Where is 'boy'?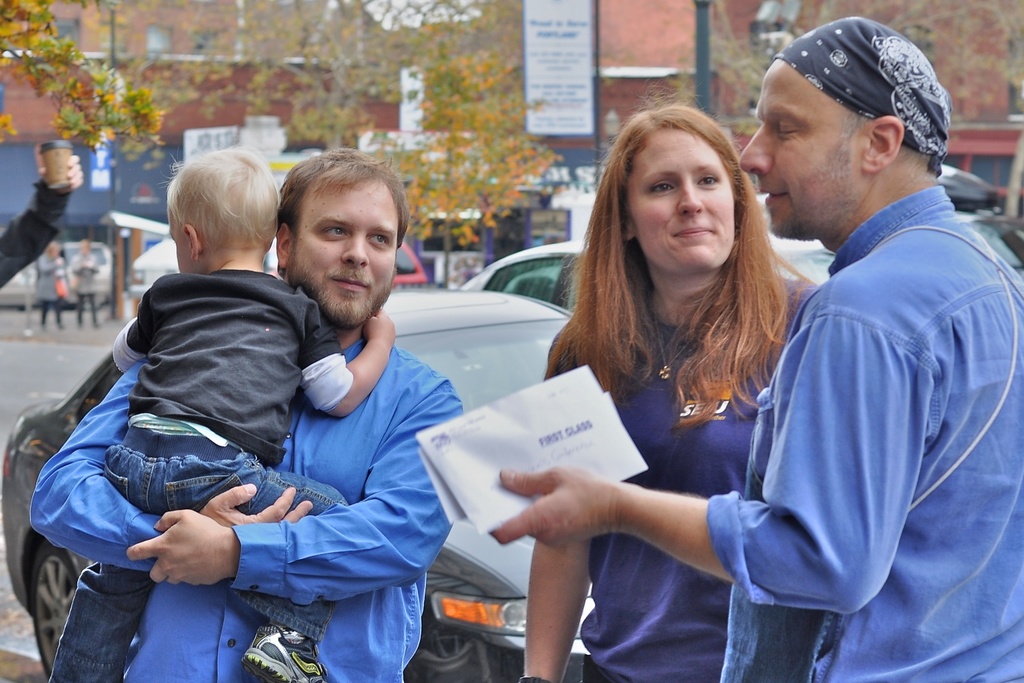
(x1=47, y1=155, x2=415, y2=665).
